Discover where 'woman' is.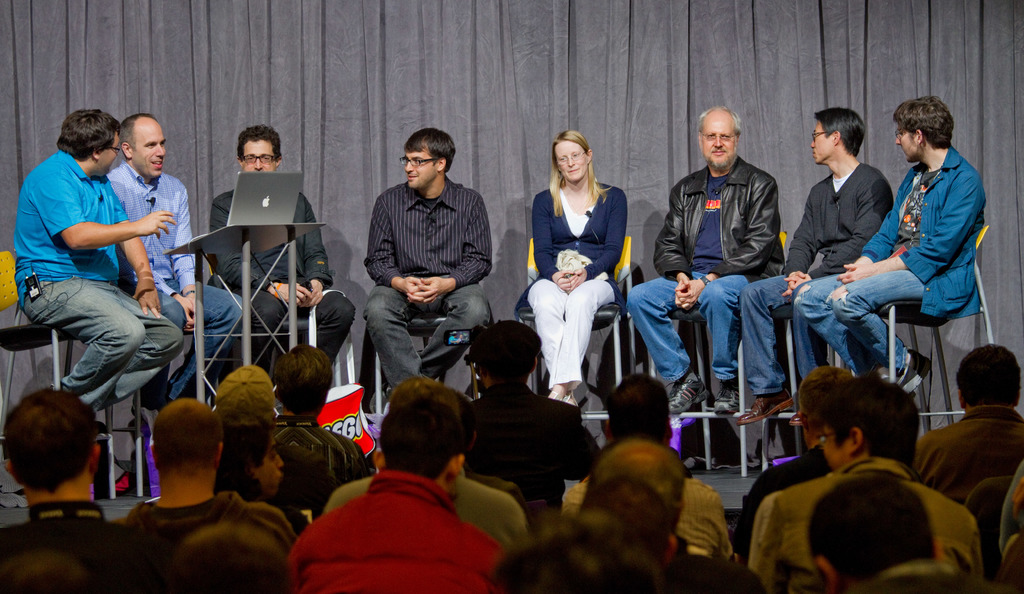
Discovered at left=213, top=417, right=308, bottom=535.
